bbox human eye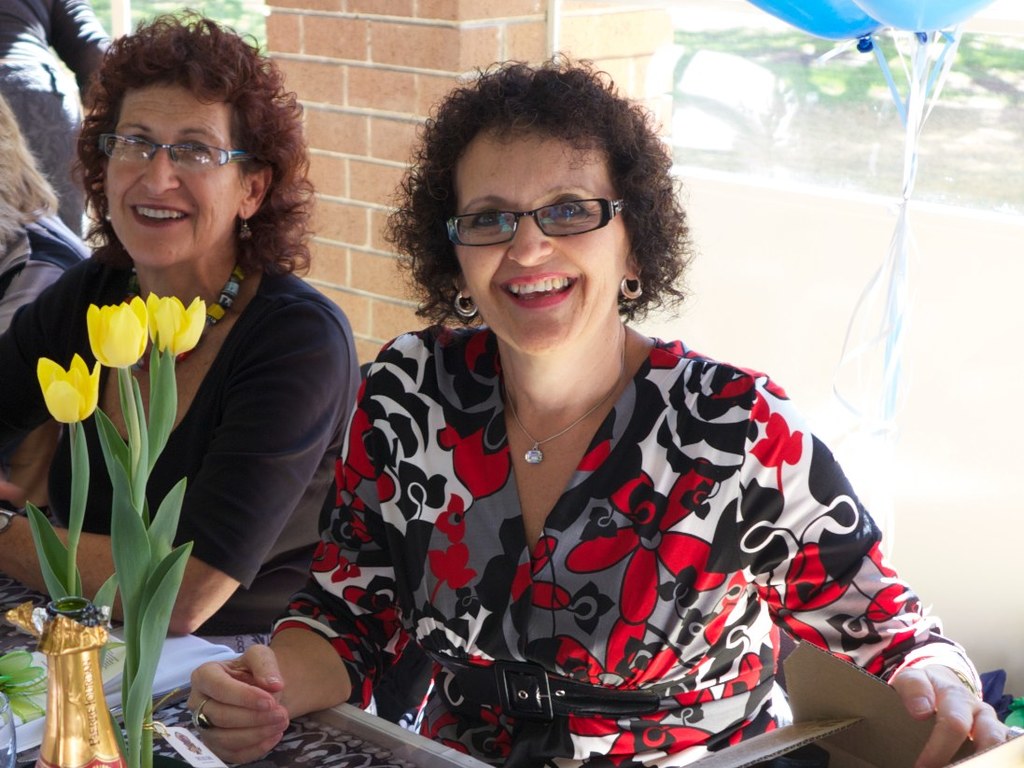
(x1=542, y1=190, x2=589, y2=222)
